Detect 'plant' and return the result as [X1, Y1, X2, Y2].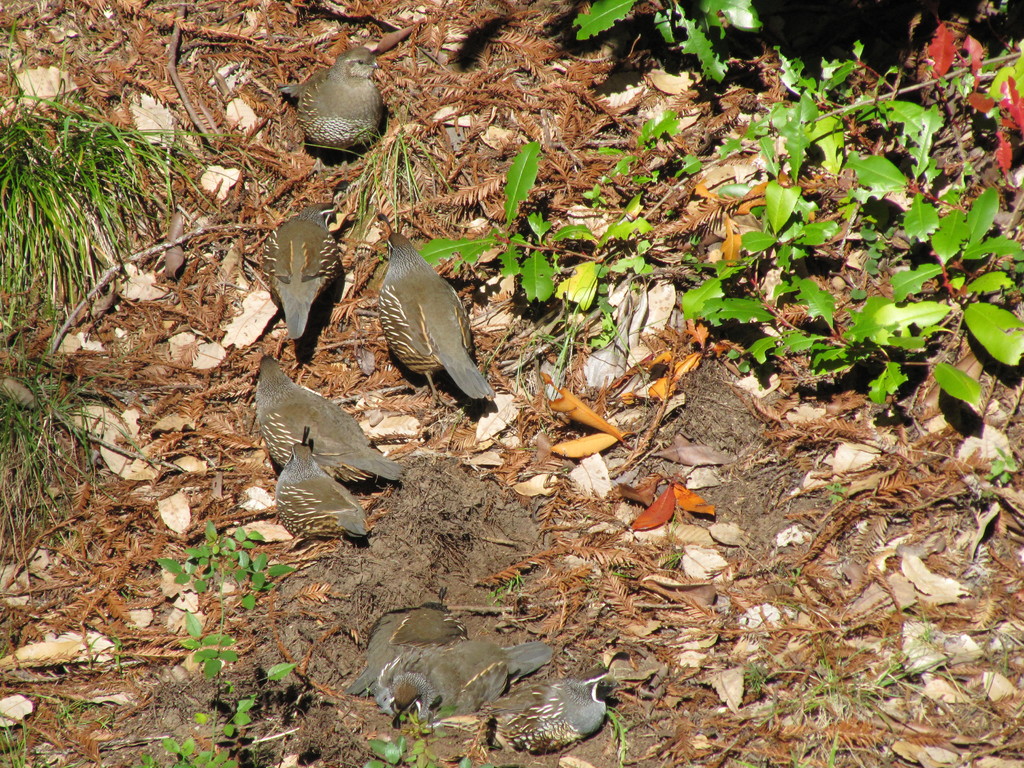
[308, 78, 461, 247].
